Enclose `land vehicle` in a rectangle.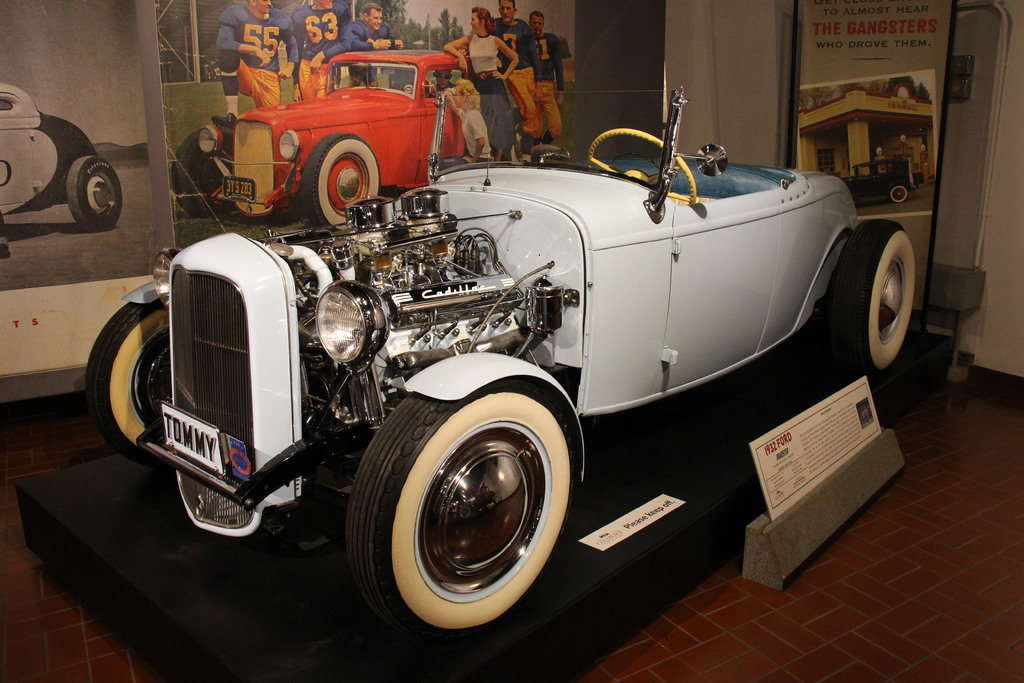
[221, 58, 470, 224].
